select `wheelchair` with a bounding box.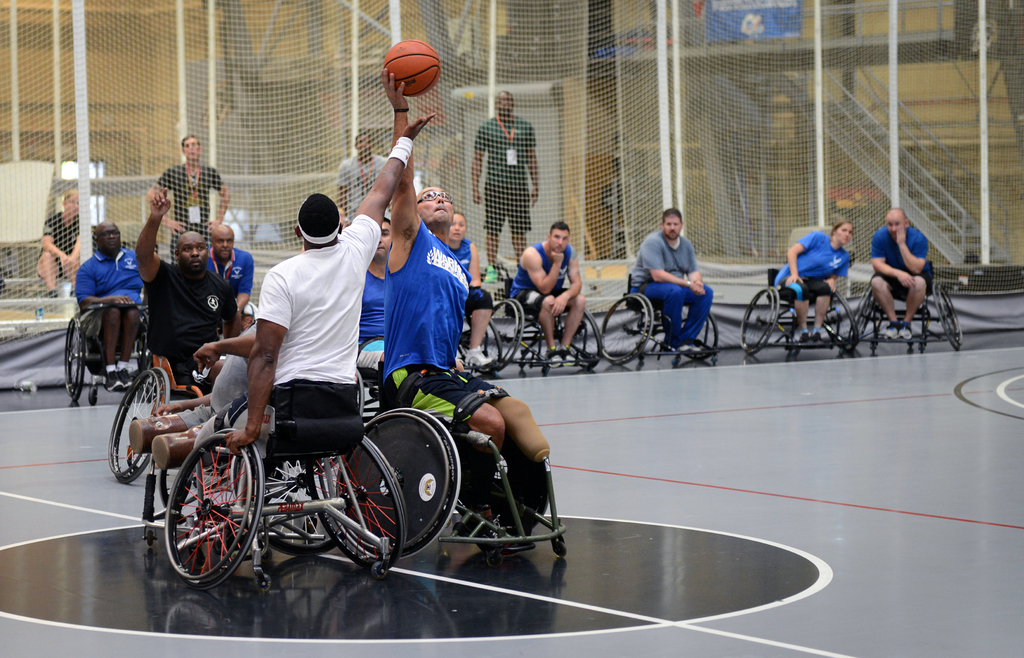
(left=456, top=314, right=509, bottom=371).
